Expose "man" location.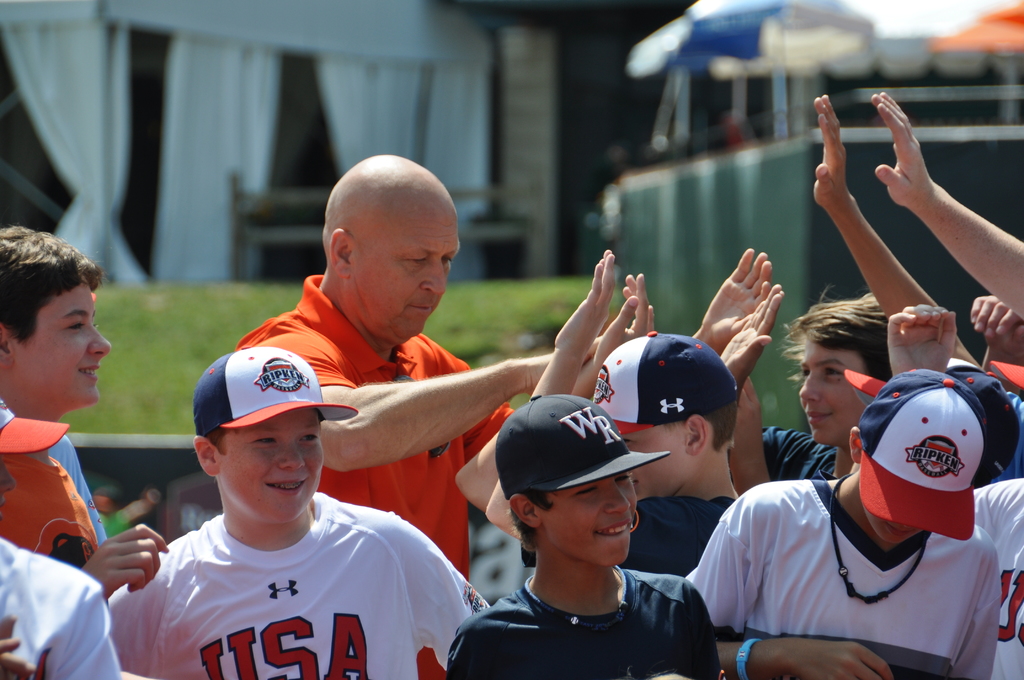
Exposed at (x1=716, y1=295, x2=908, y2=487).
